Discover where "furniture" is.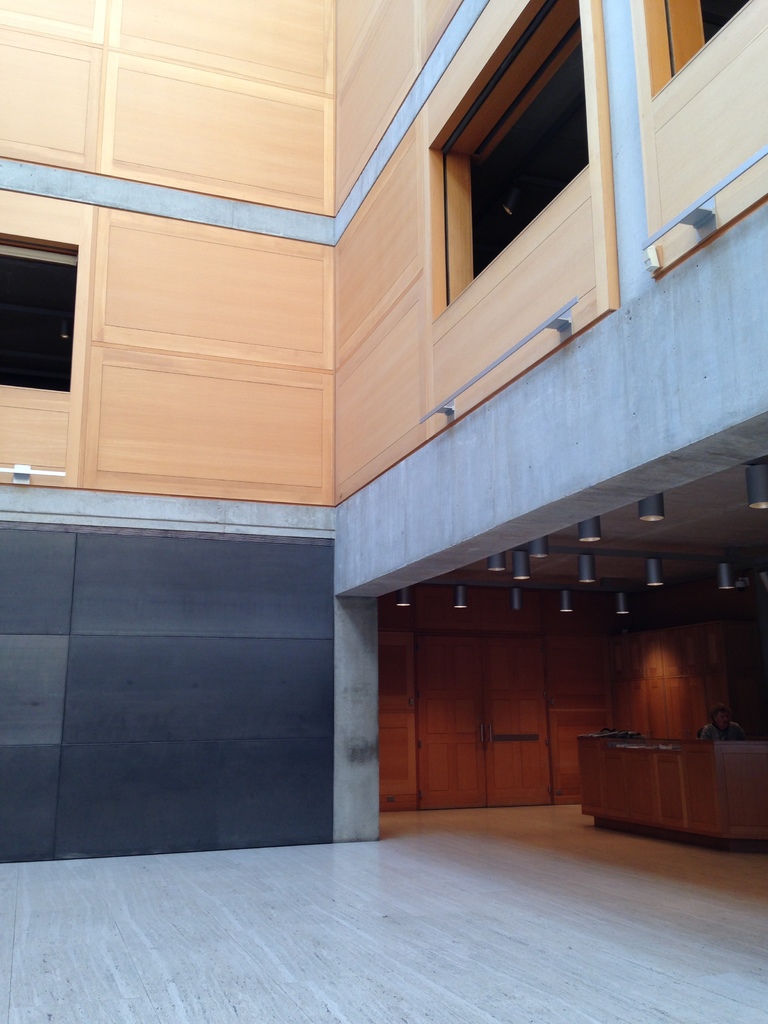
Discovered at 575/724/767/850.
